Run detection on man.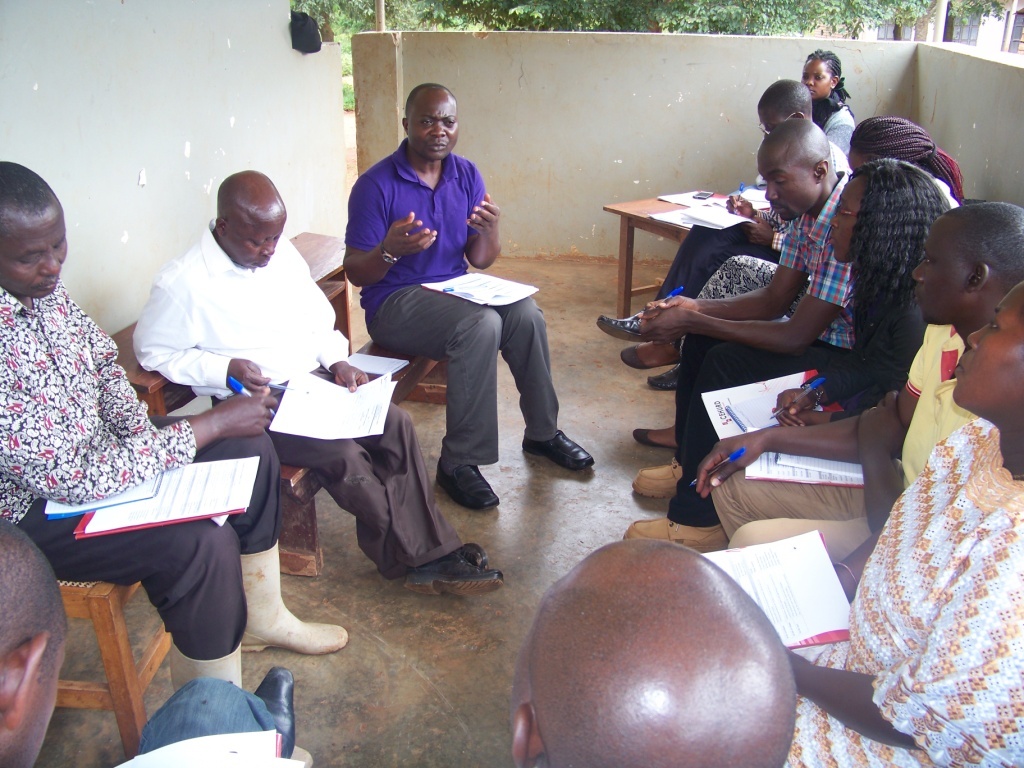
Result: pyautogui.locateOnScreen(0, 150, 339, 691).
